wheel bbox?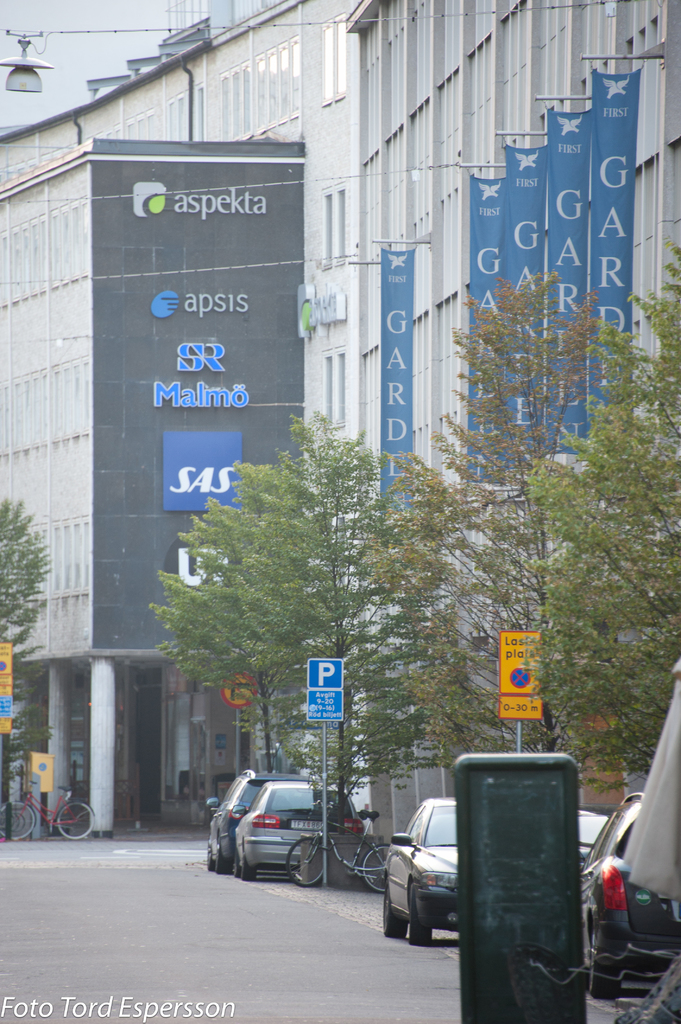
{"left": 53, "top": 800, "right": 97, "bottom": 840}
